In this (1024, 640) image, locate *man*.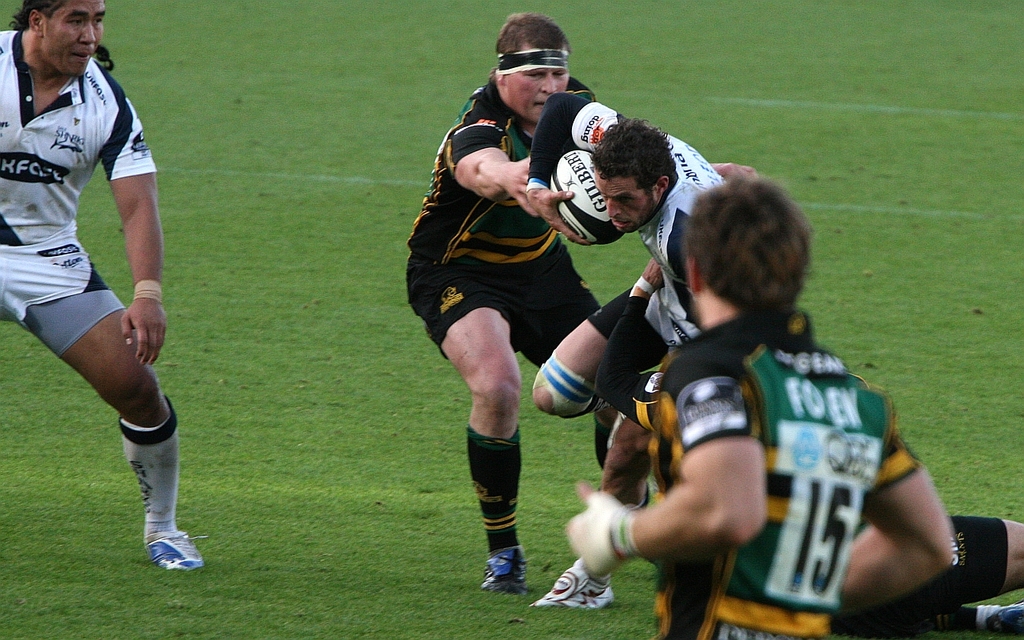
Bounding box: 0,0,193,550.
